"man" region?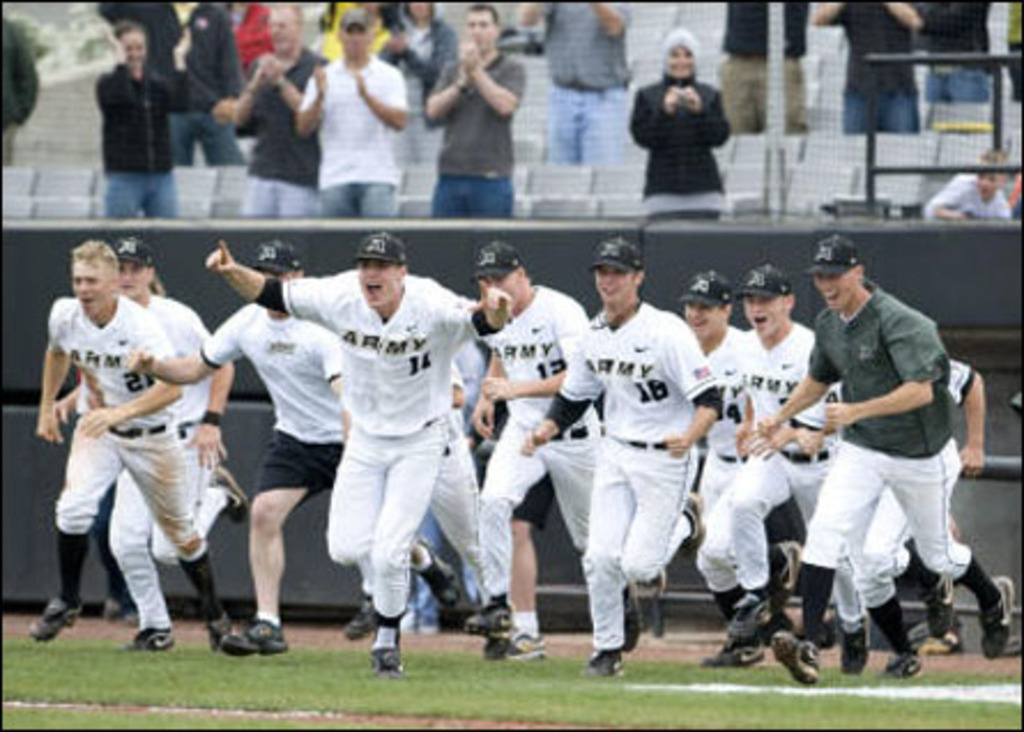
{"left": 511, "top": 226, "right": 723, "bottom": 677}
